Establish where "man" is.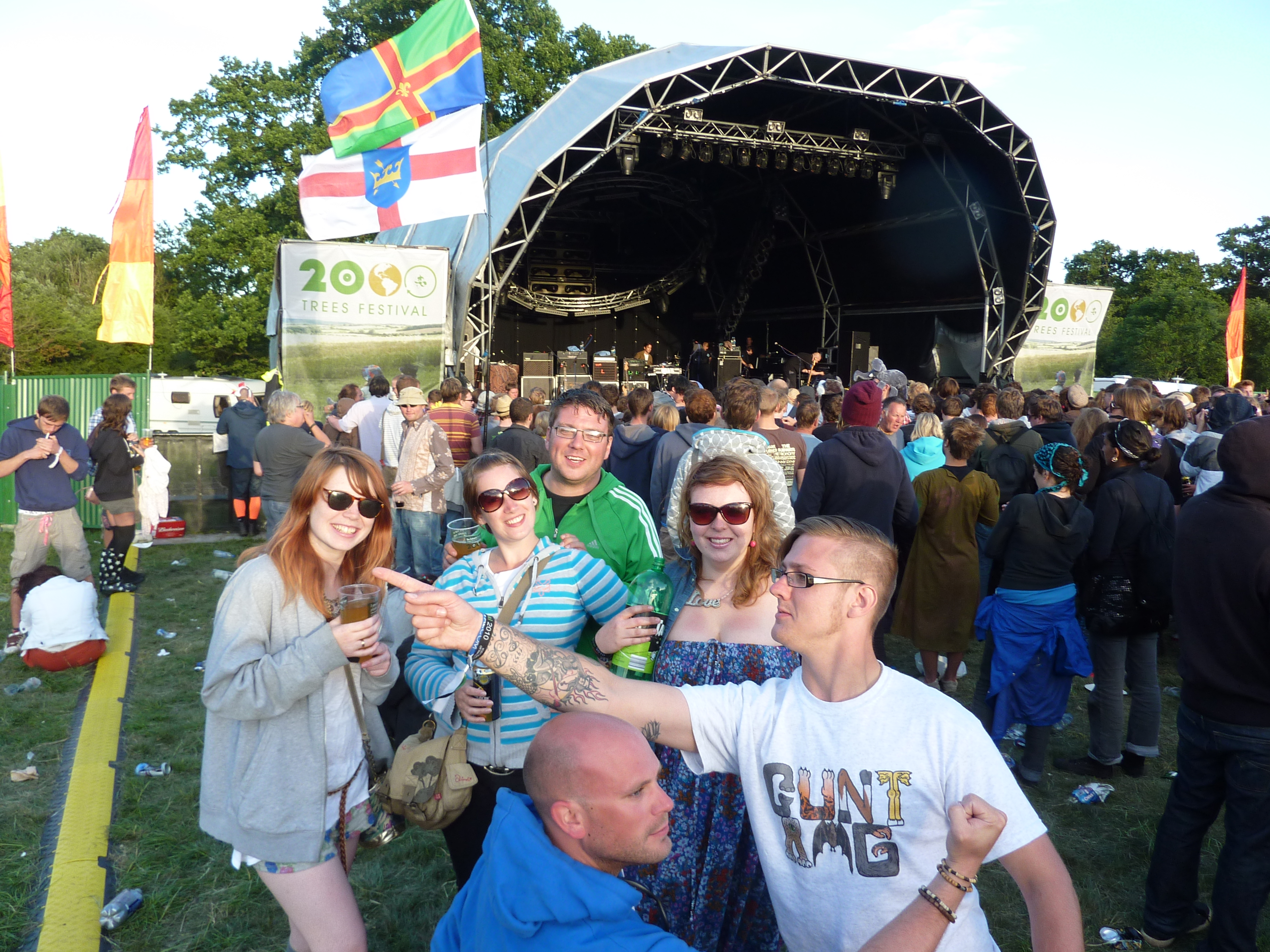
Established at left=274, top=139, right=286, bottom=164.
